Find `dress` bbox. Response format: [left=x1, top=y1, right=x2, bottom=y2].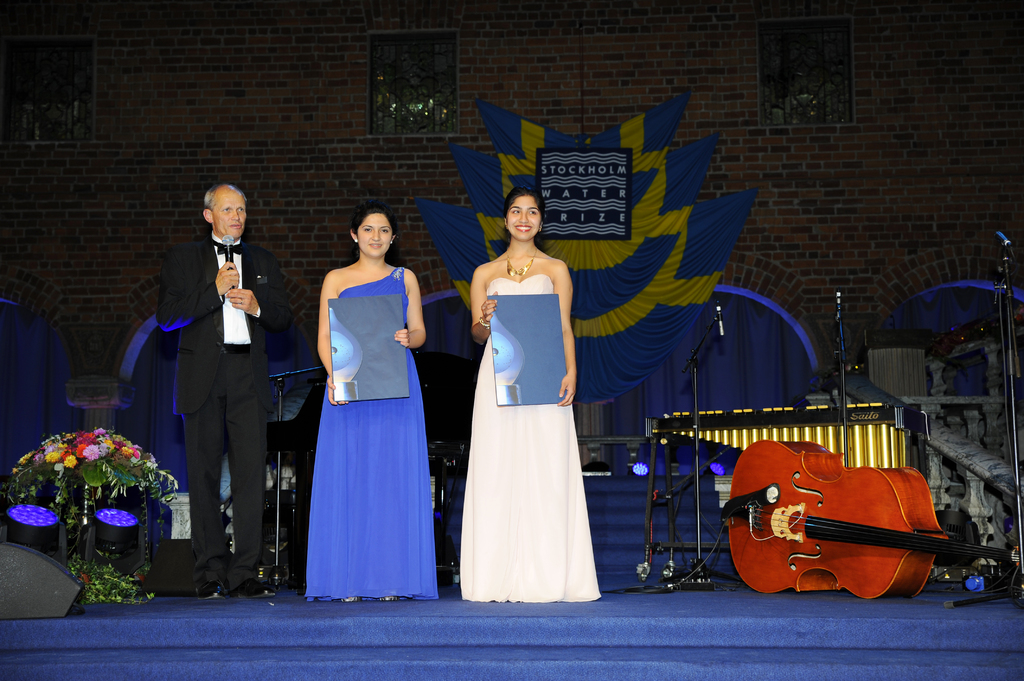
[left=460, top=272, right=599, bottom=602].
